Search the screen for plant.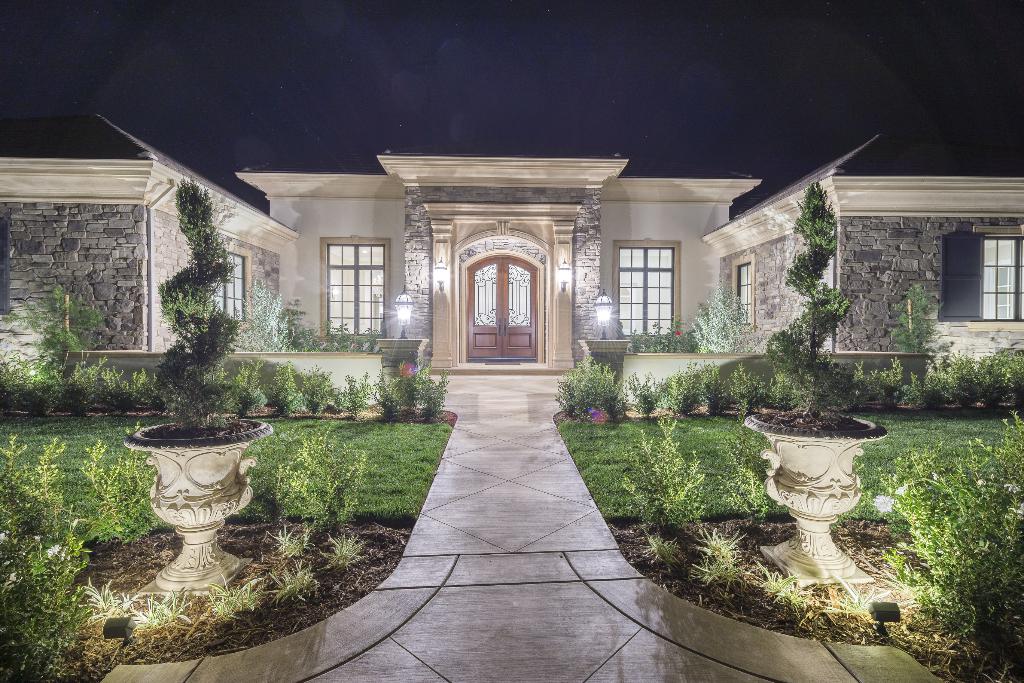
Found at <box>692,360,726,413</box>.
